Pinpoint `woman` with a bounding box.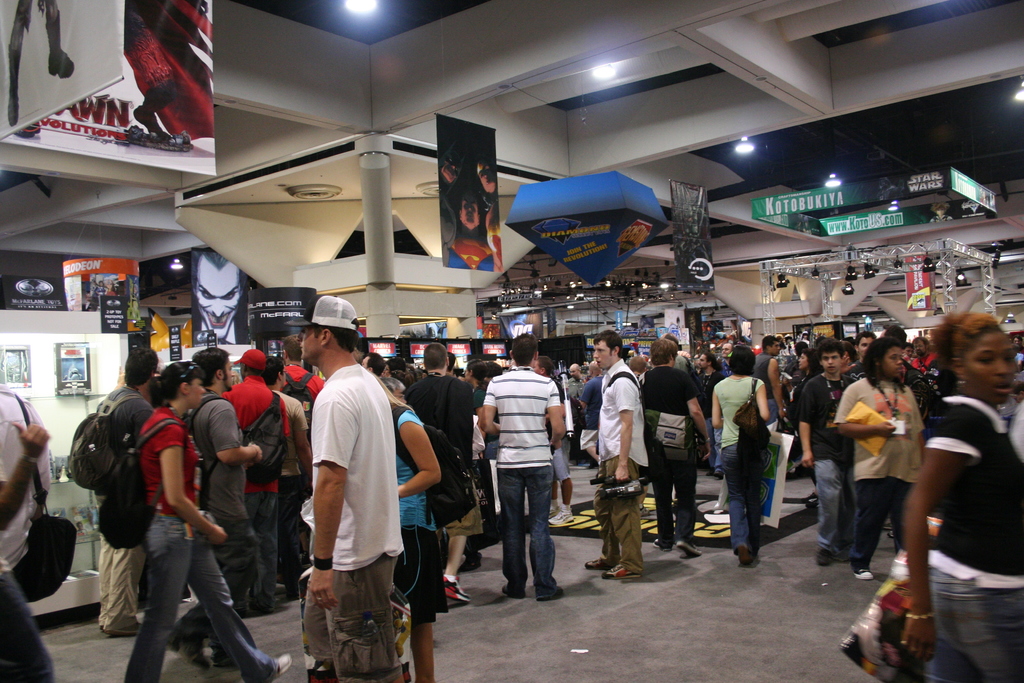
BBox(88, 345, 255, 674).
